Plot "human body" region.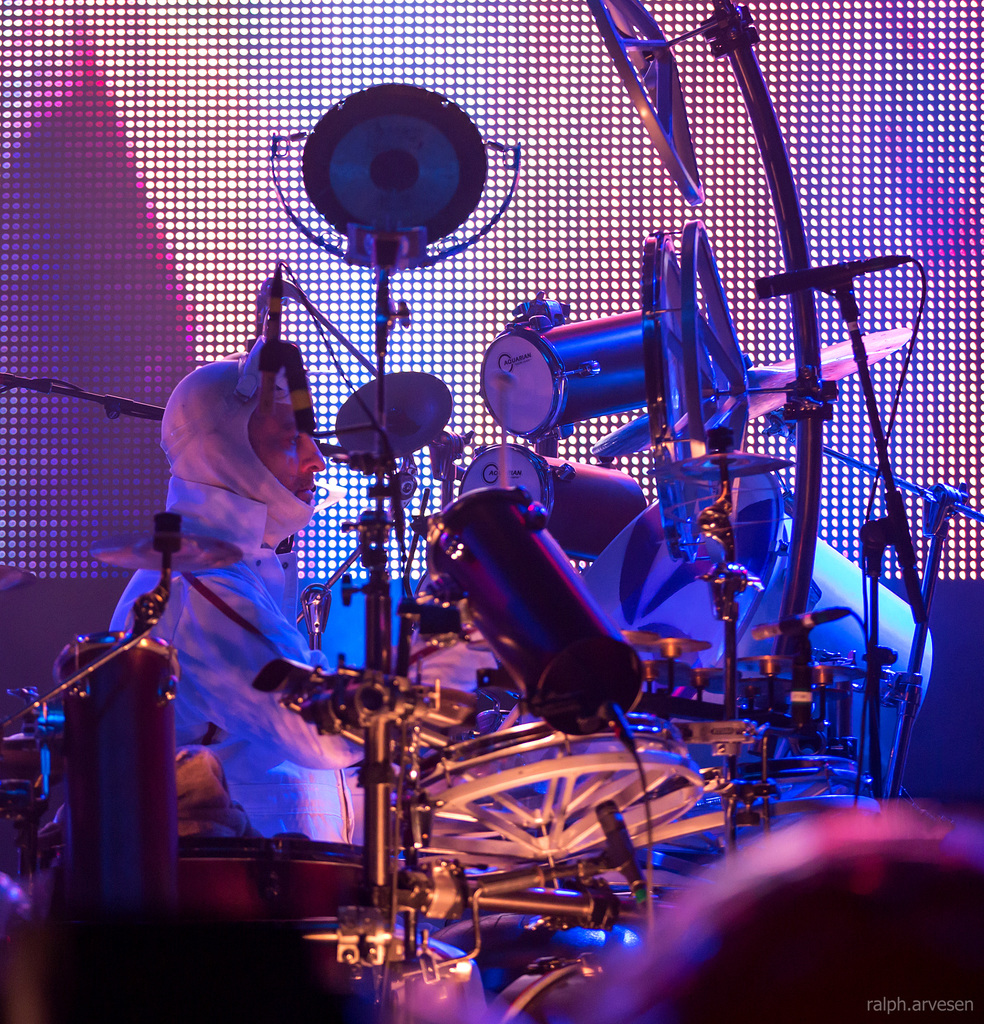
Plotted at bbox=(73, 268, 369, 963).
